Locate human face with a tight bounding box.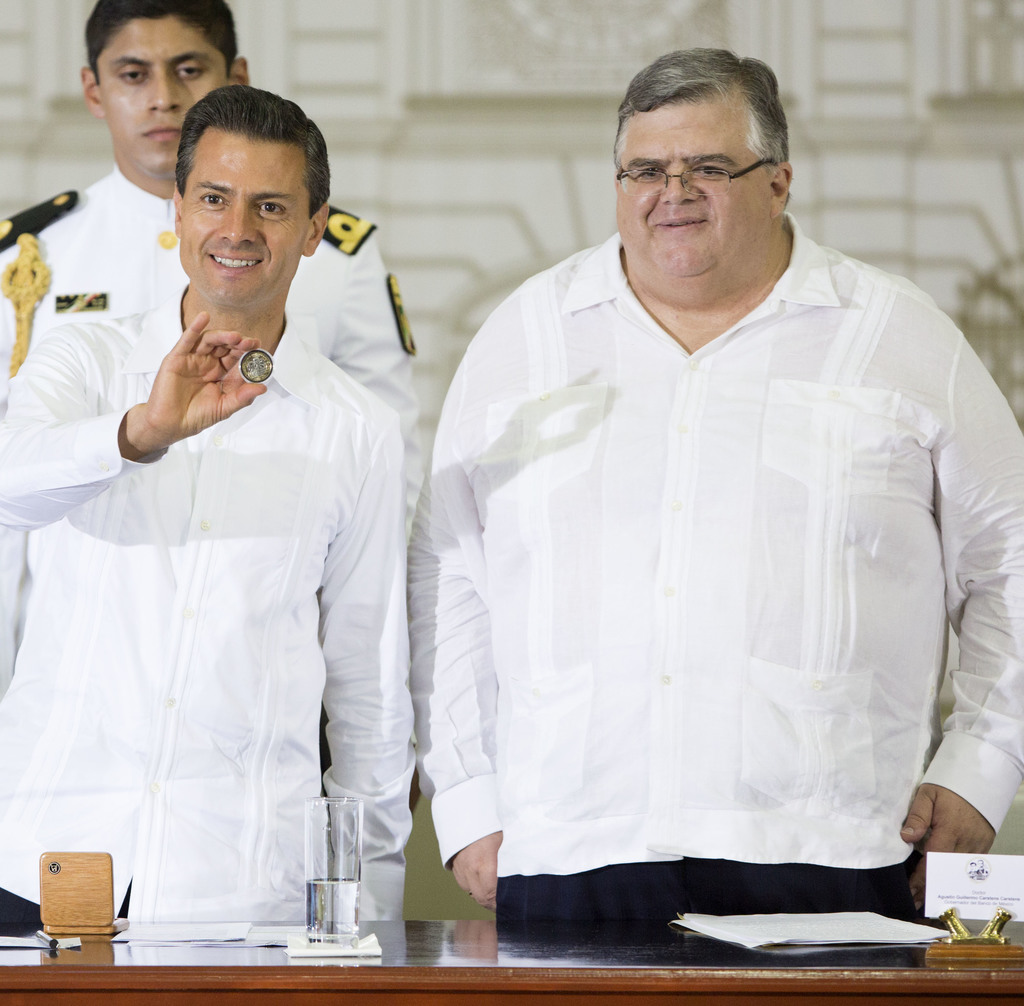
[93,14,245,196].
